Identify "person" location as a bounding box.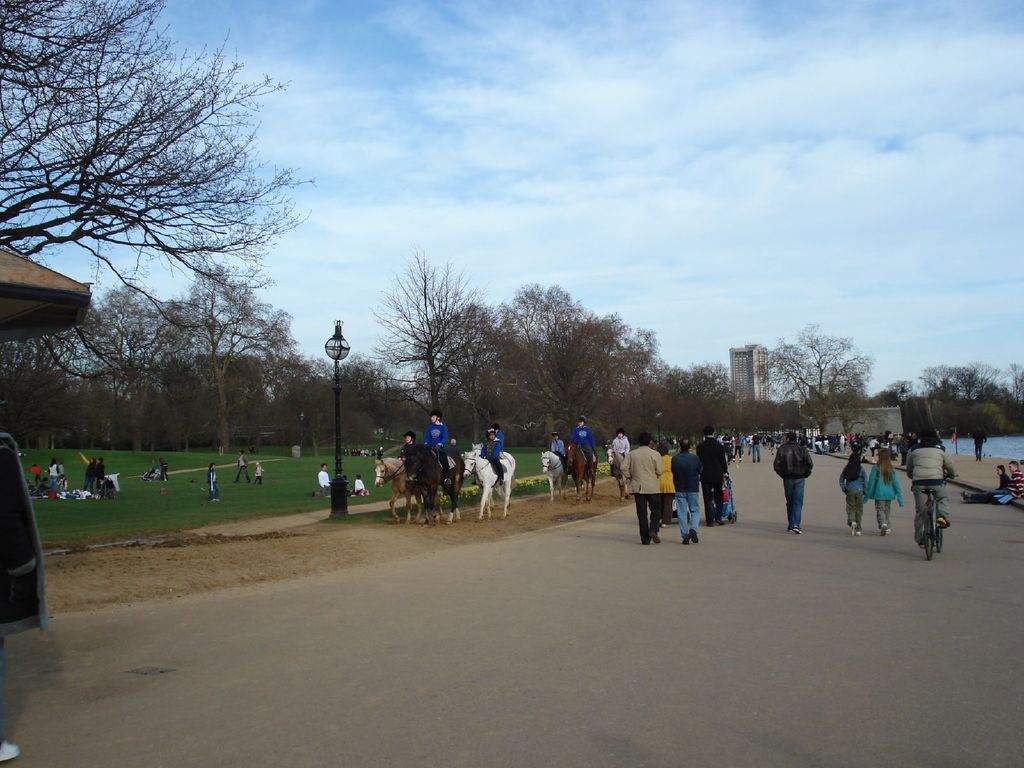
(x1=970, y1=418, x2=988, y2=461).
